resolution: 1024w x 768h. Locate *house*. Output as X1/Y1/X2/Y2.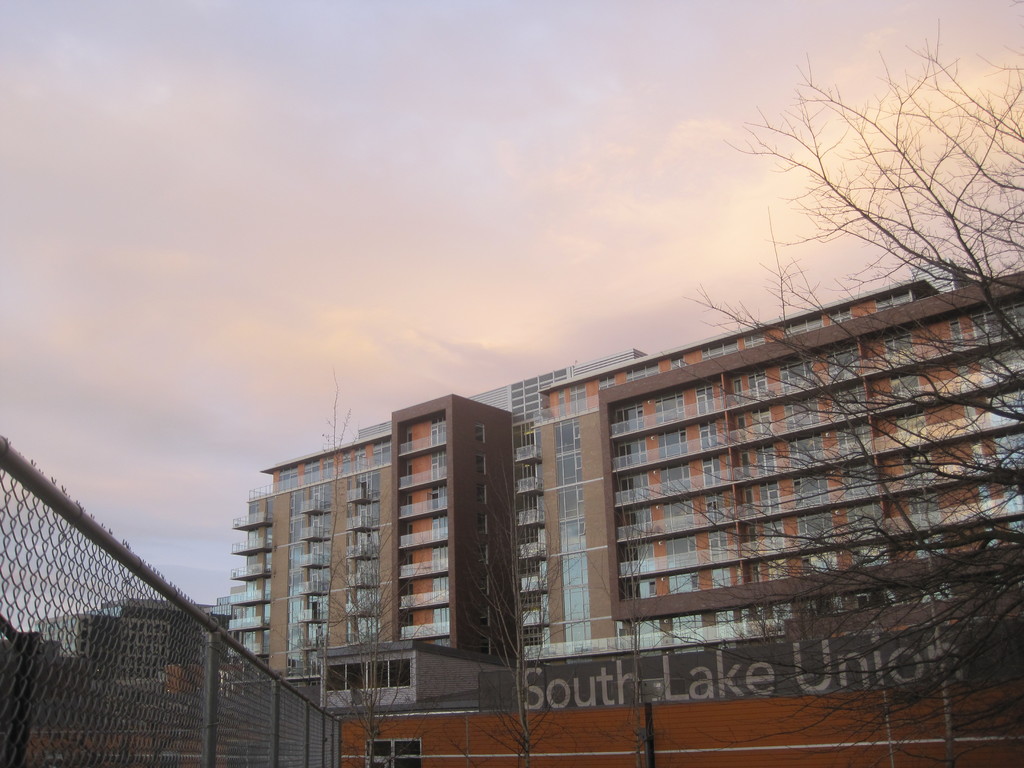
230/257/1023/667.
